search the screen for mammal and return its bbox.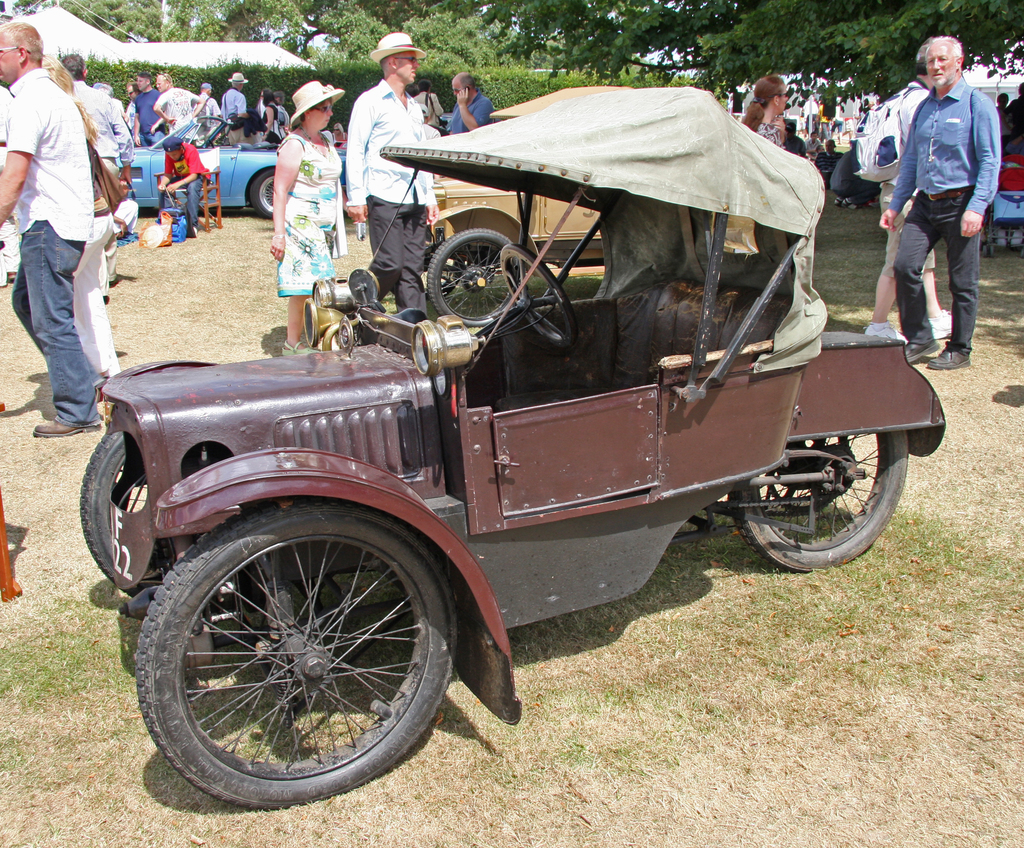
Found: crop(35, 53, 117, 394).
